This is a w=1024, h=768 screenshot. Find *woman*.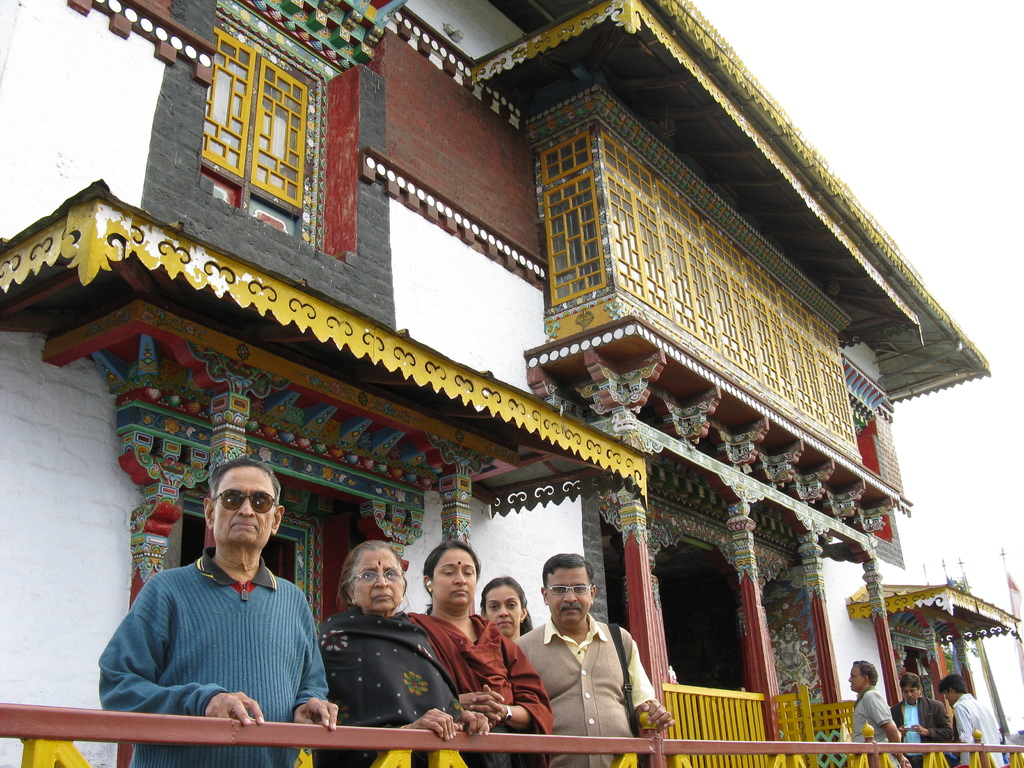
Bounding box: select_region(478, 576, 534, 644).
